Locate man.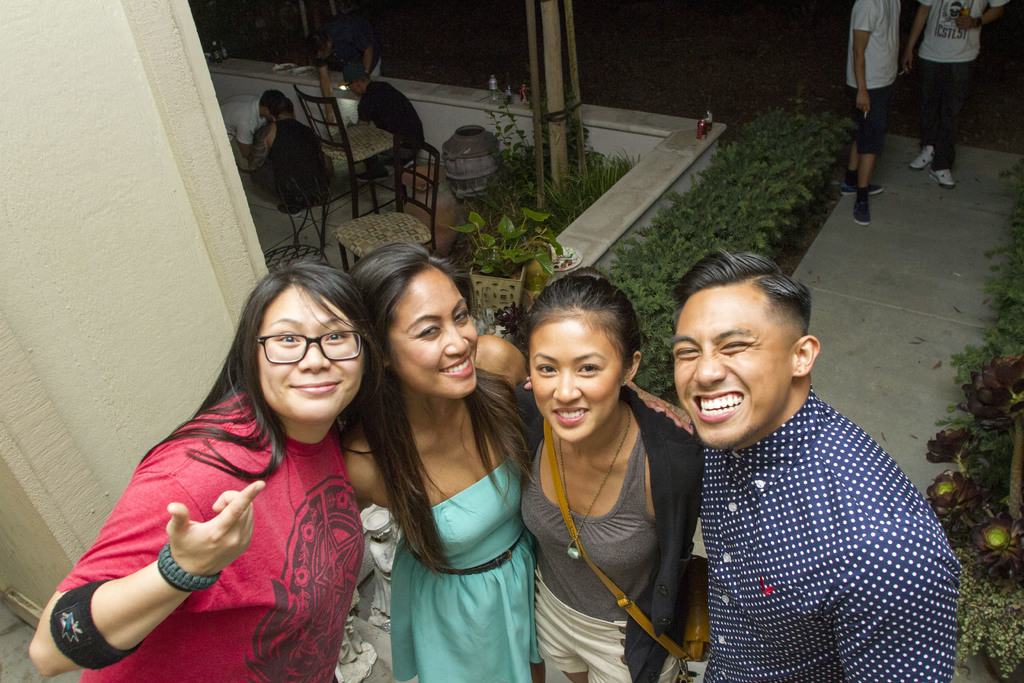
Bounding box: 905/0/1004/190.
